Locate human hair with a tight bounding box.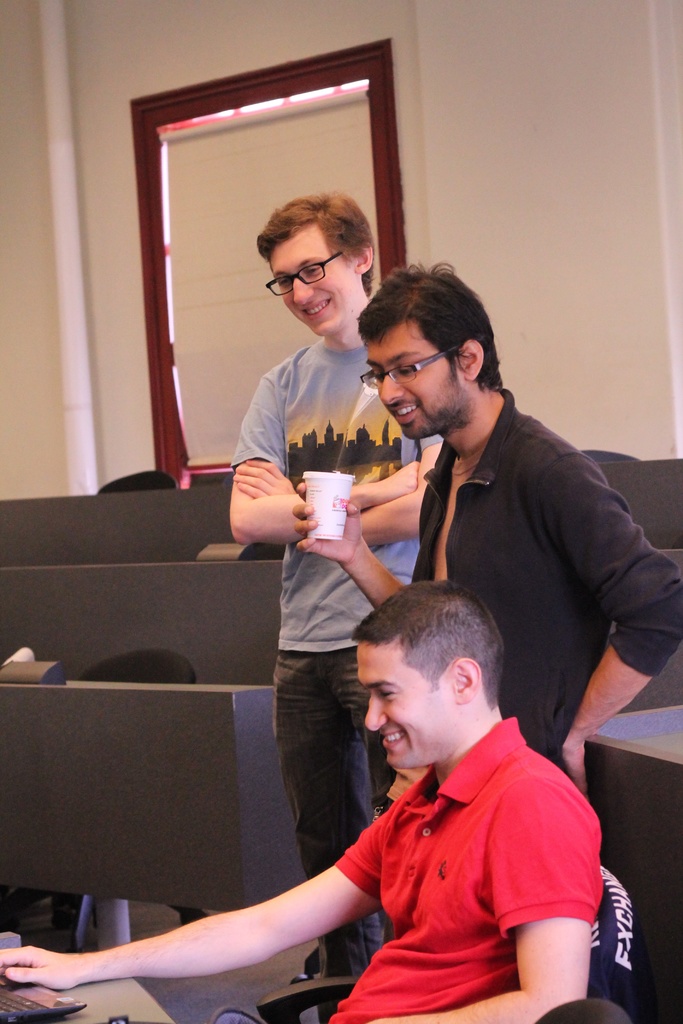
350:580:506:707.
